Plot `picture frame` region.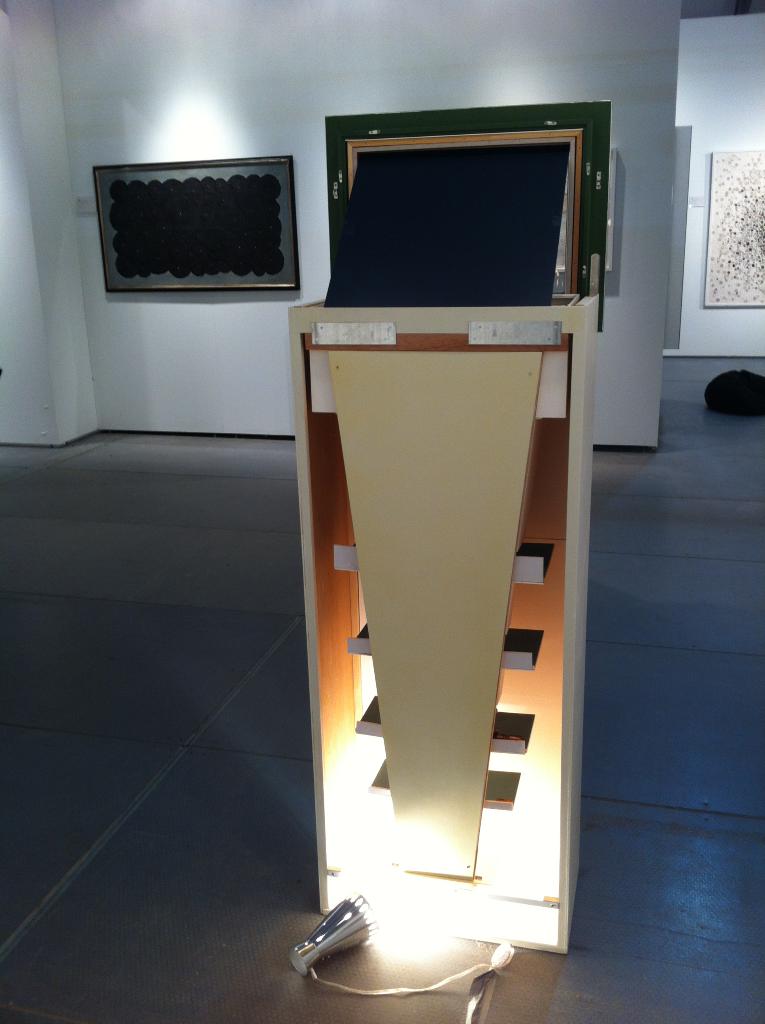
Plotted at pyautogui.locateOnScreen(340, 129, 585, 291).
